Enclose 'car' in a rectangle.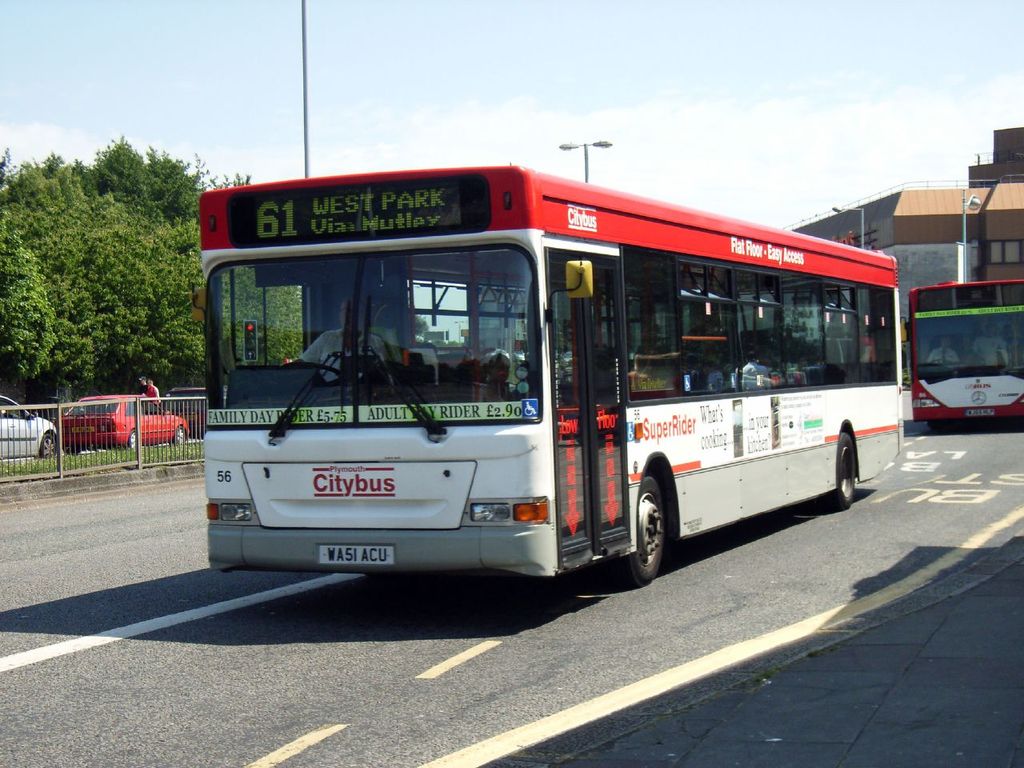
<box>0,391,58,461</box>.
